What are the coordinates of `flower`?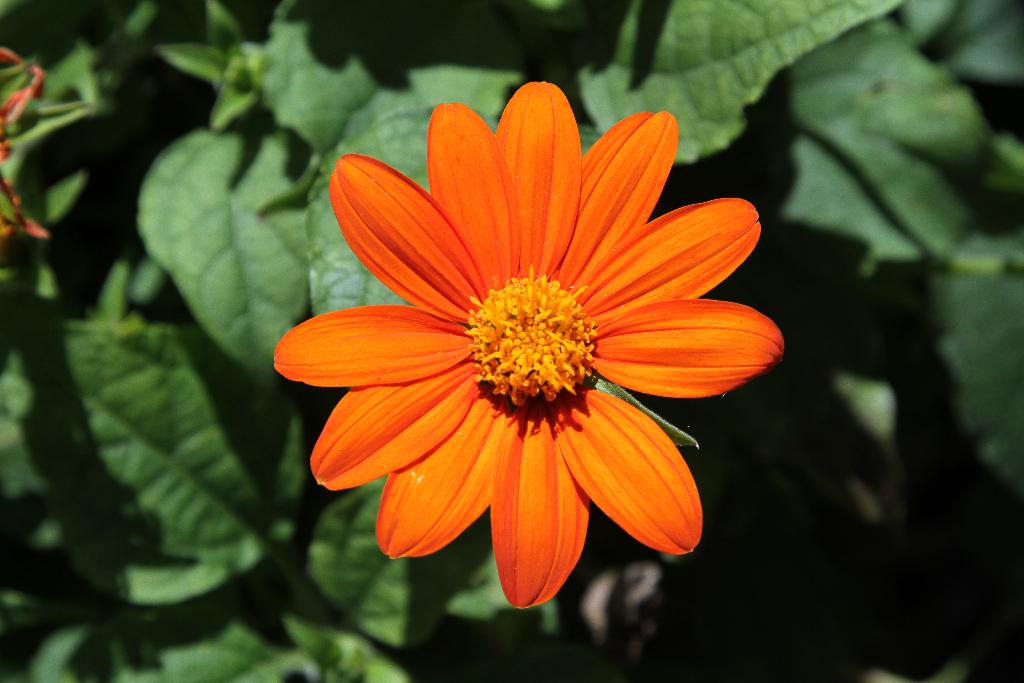
l=282, t=97, r=792, b=599.
